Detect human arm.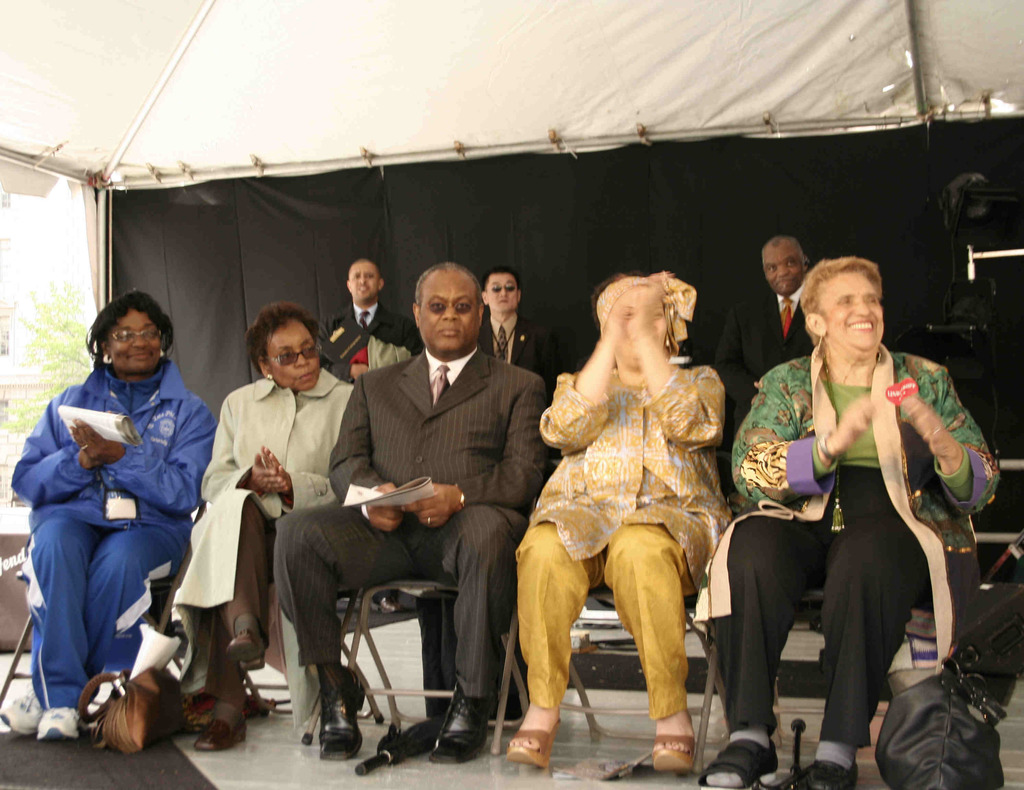
Detected at box(198, 400, 305, 501).
